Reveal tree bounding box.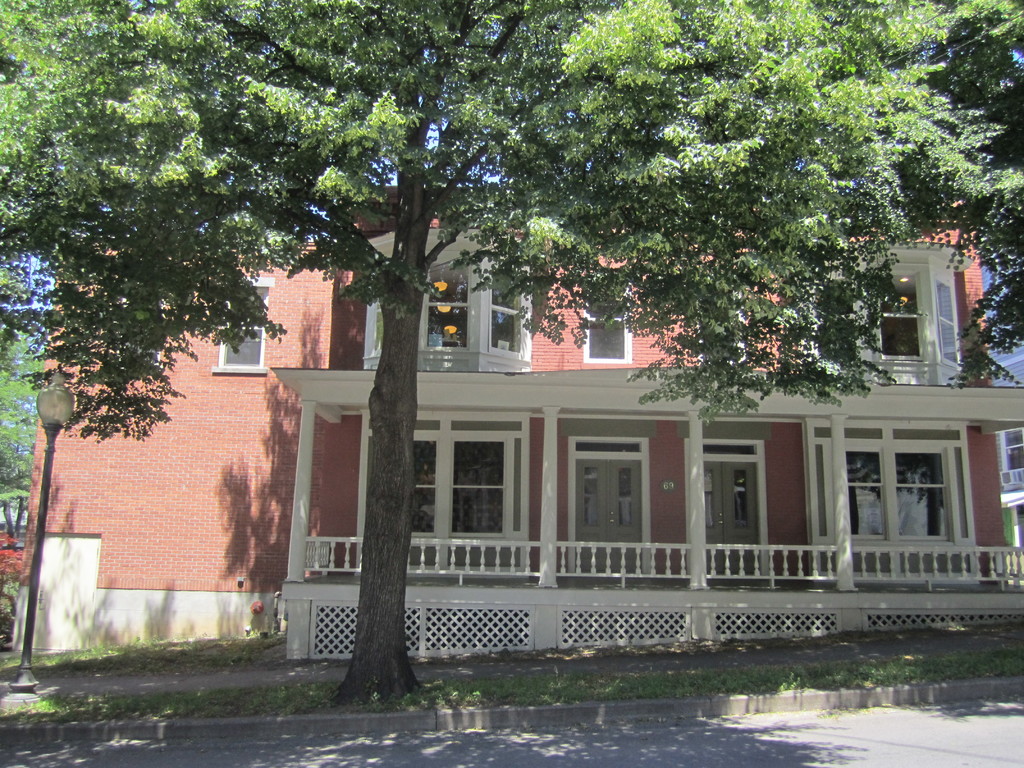
Revealed: [x1=66, y1=20, x2=1023, y2=694].
